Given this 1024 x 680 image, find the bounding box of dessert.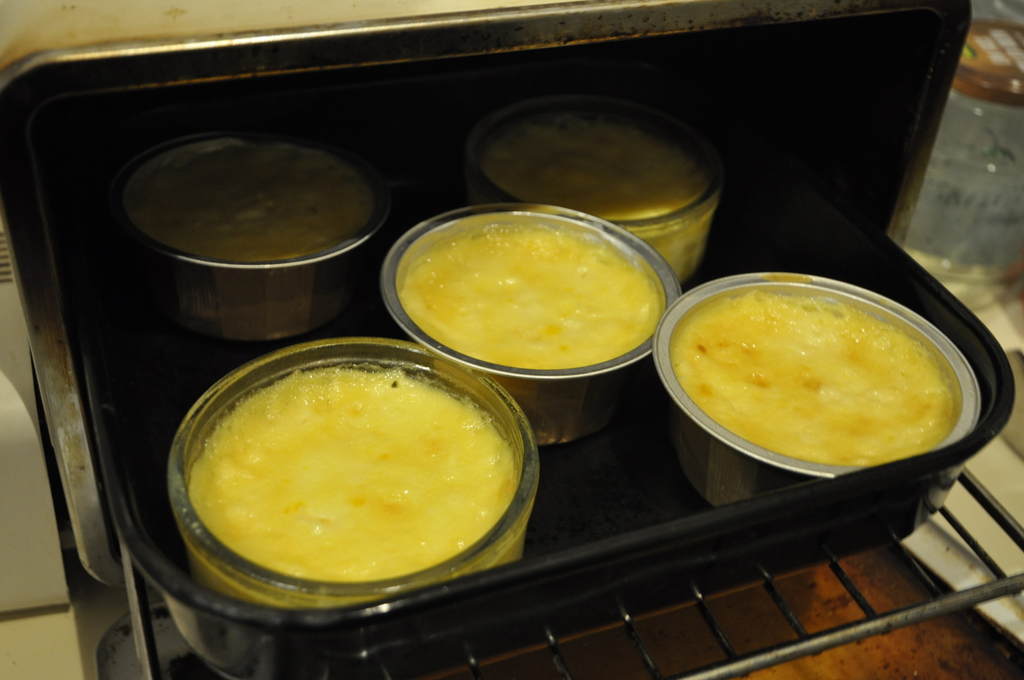
pyautogui.locateOnScreen(401, 222, 663, 371).
